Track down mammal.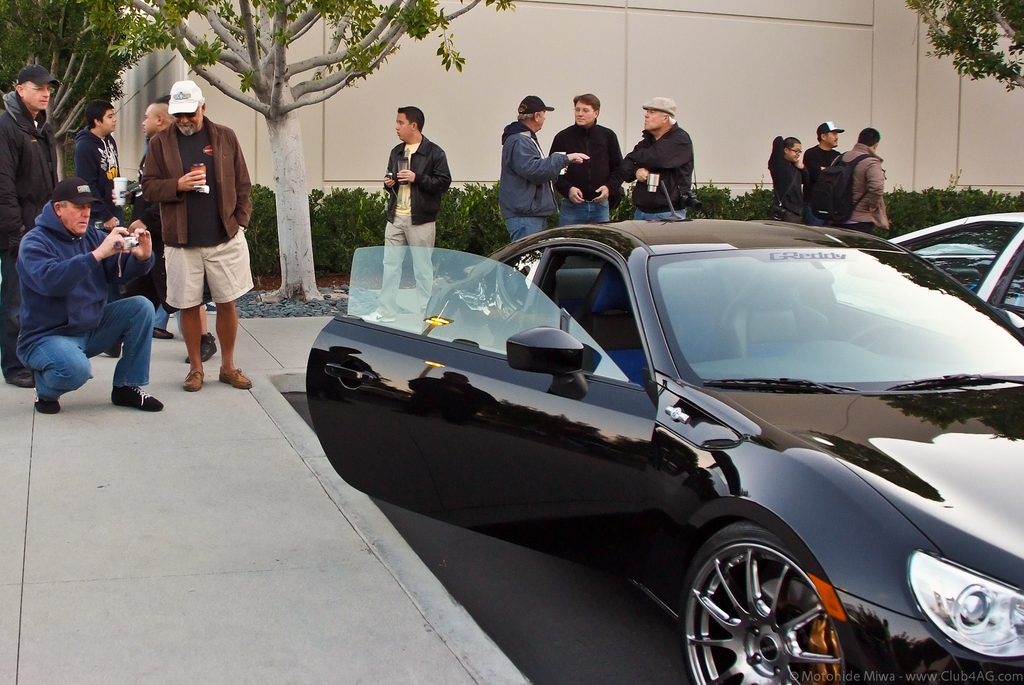
Tracked to (66, 98, 120, 233).
